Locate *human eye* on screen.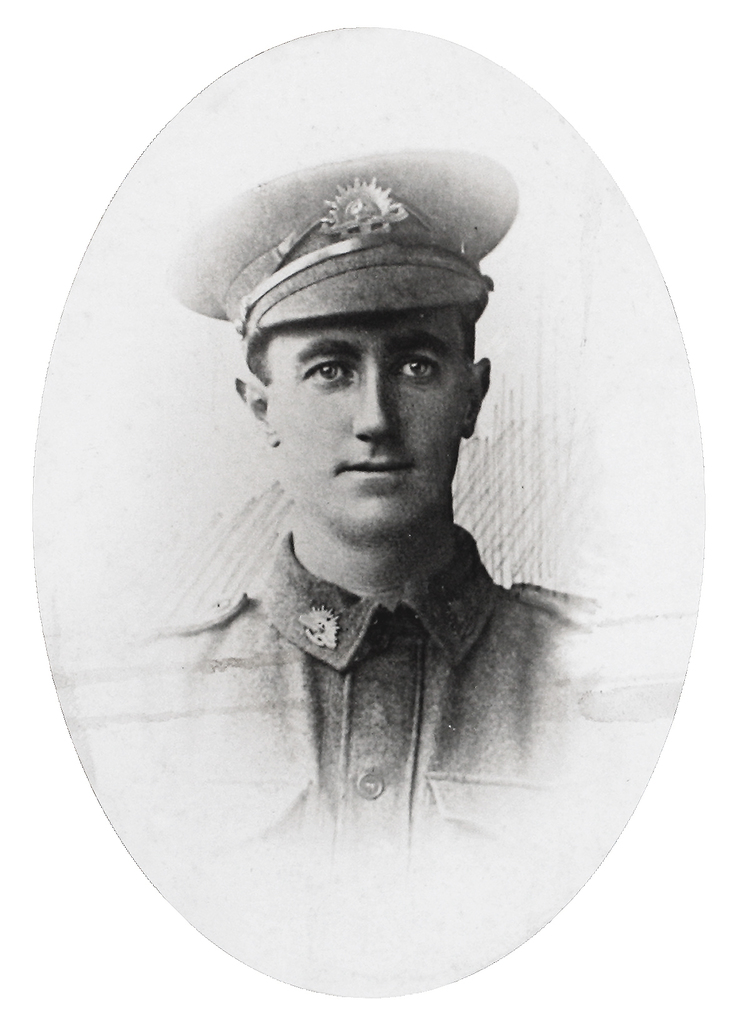
On screen at 386,348,444,384.
